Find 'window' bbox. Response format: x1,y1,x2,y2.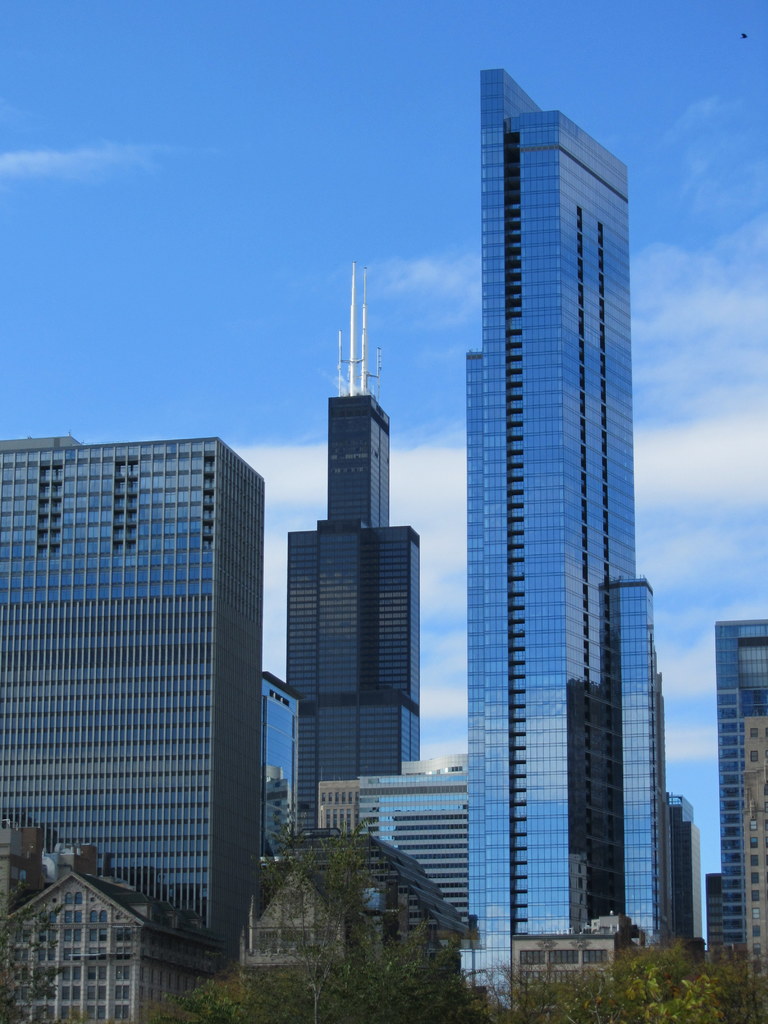
749,853,762,865.
